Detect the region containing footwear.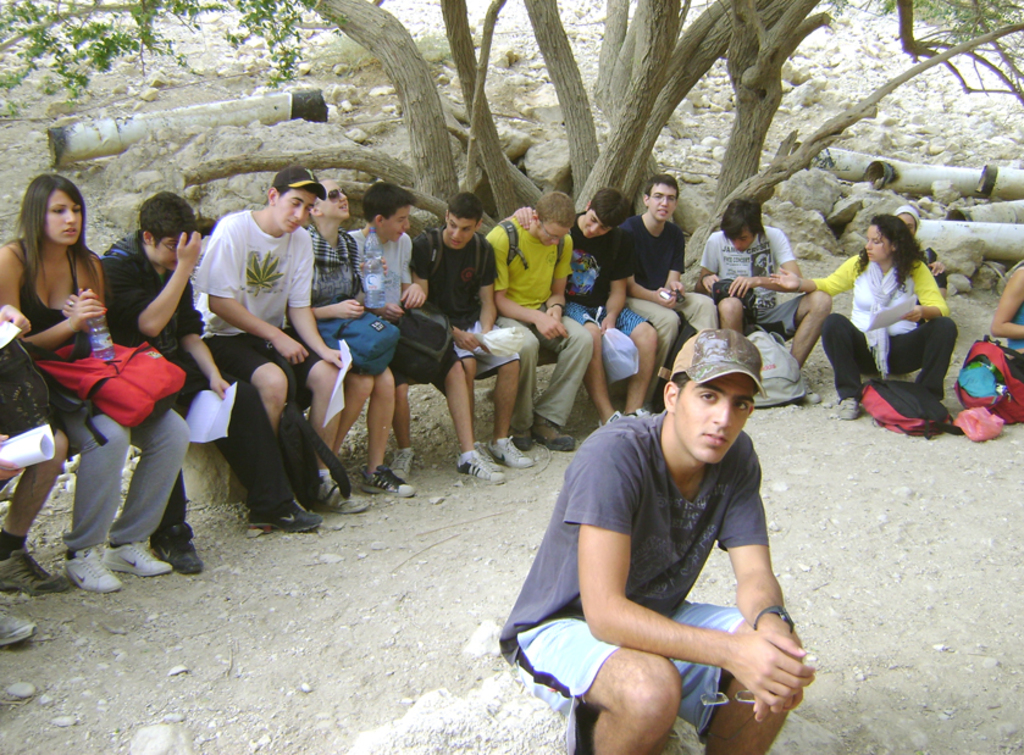
bbox(0, 605, 39, 646).
